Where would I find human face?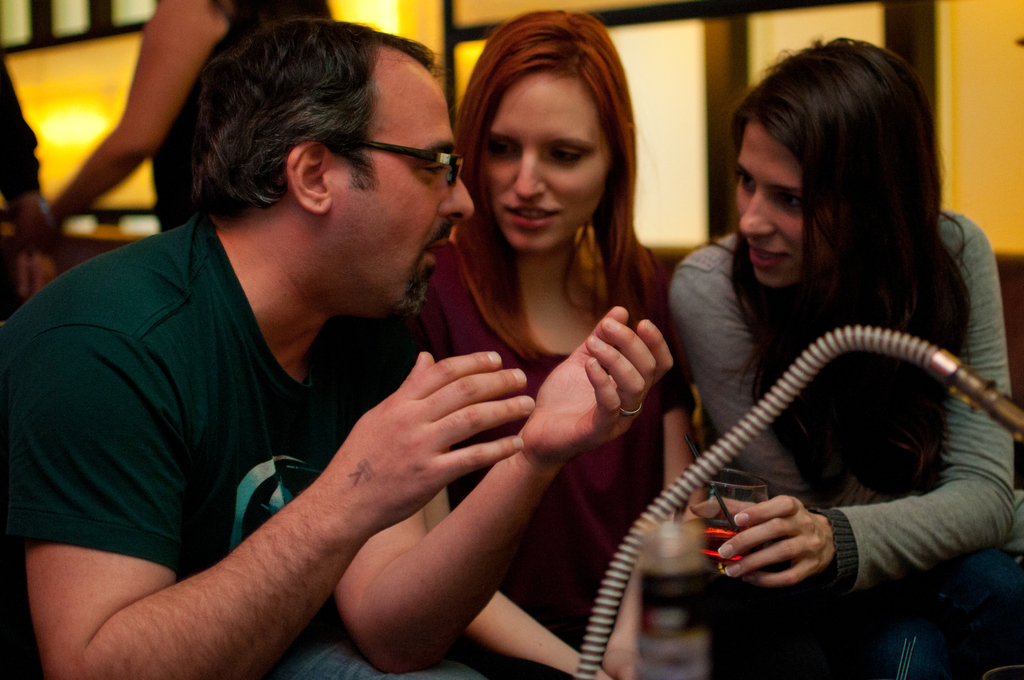
At bbox(488, 77, 612, 257).
